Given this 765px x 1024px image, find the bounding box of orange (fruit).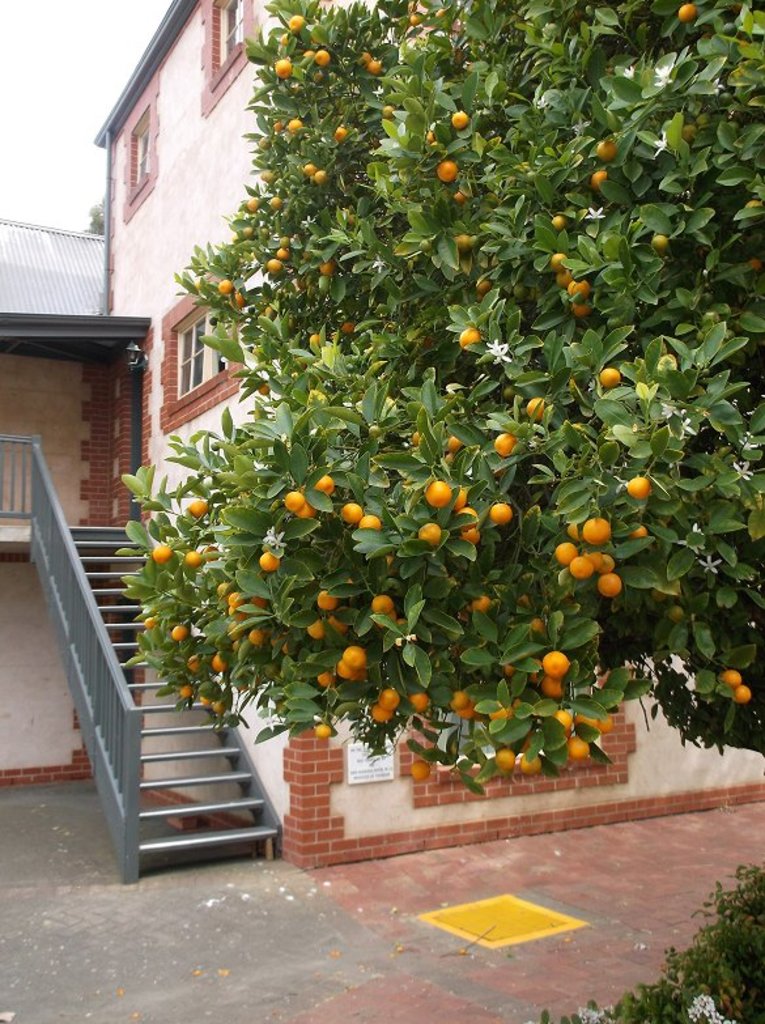
(x1=313, y1=670, x2=323, y2=697).
